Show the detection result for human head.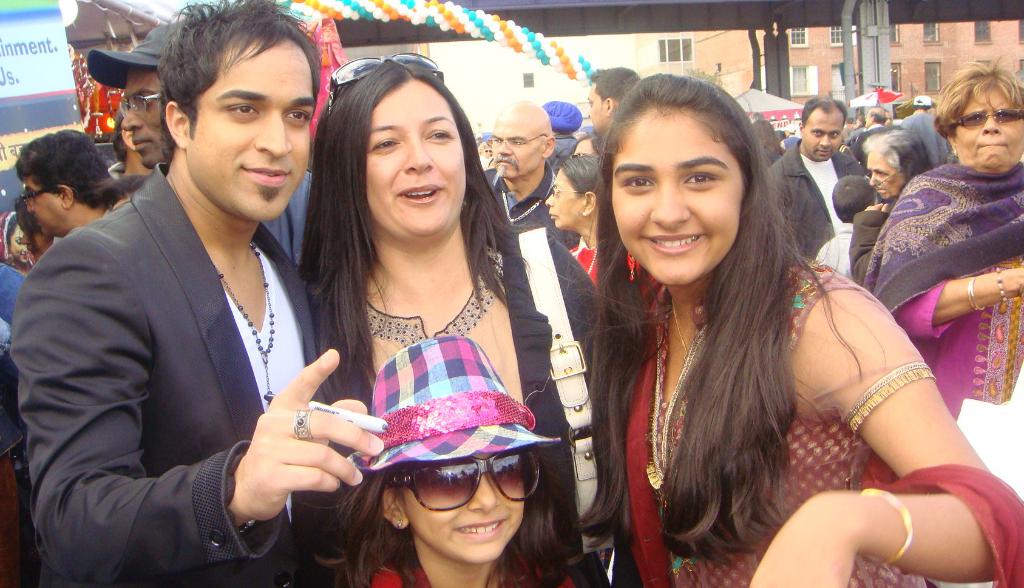
box(310, 58, 479, 254).
